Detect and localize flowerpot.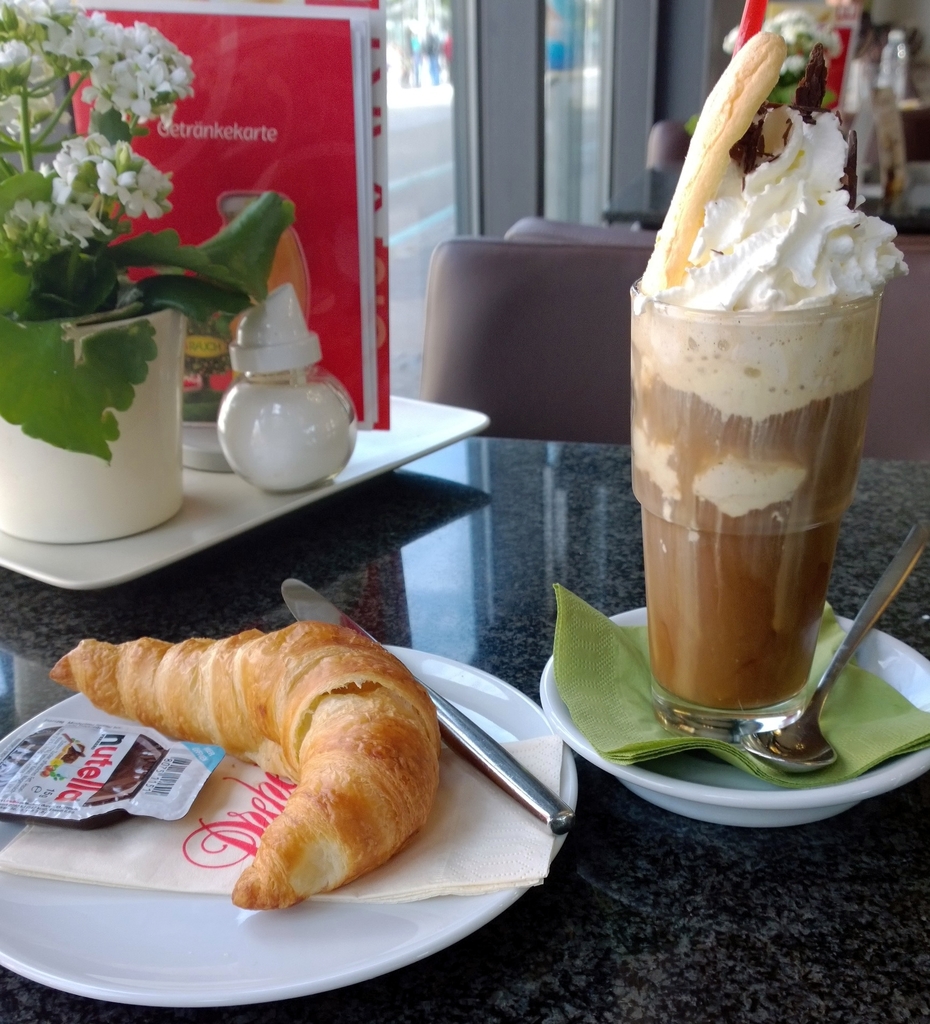
Localized at rect(15, 279, 190, 562).
